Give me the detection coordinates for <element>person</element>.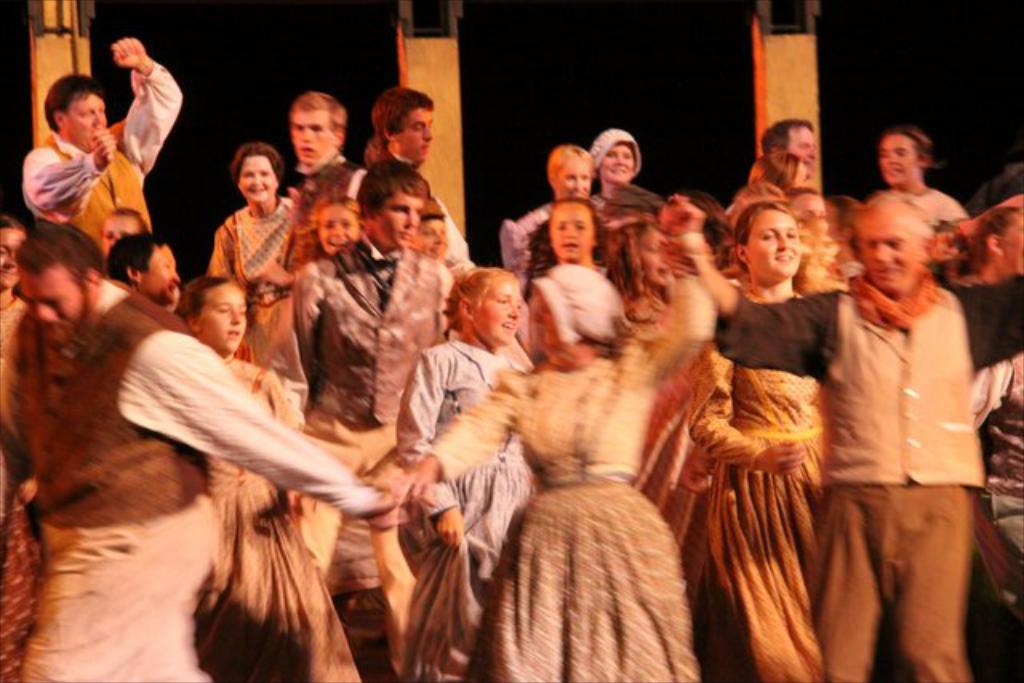
detection(656, 186, 1022, 680).
